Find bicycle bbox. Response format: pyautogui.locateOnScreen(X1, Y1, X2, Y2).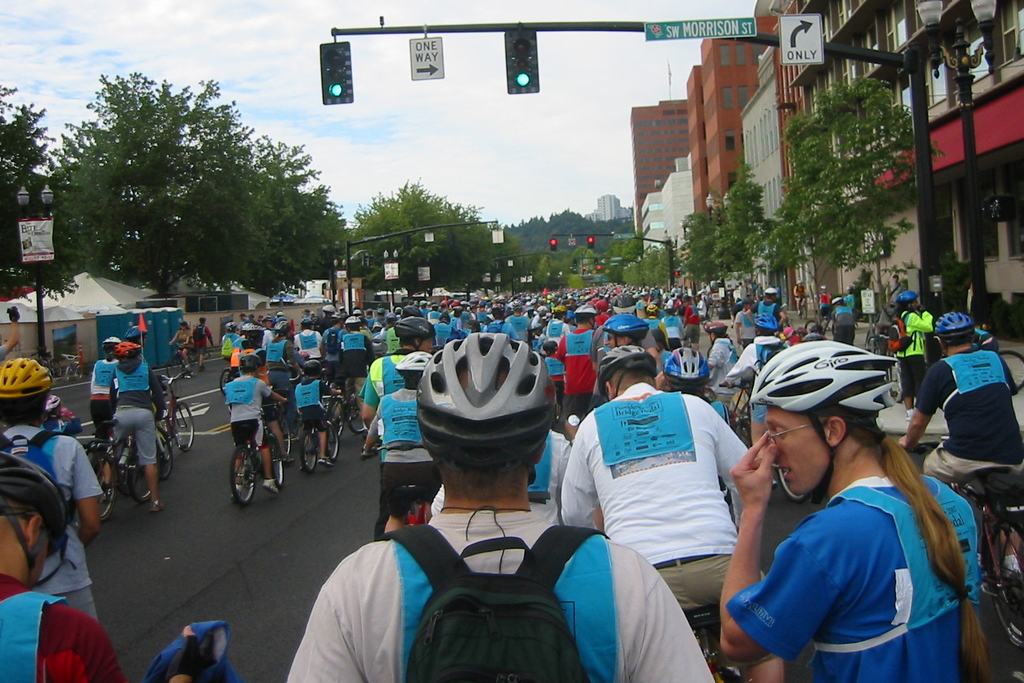
pyautogui.locateOnScreen(62, 396, 174, 516).
